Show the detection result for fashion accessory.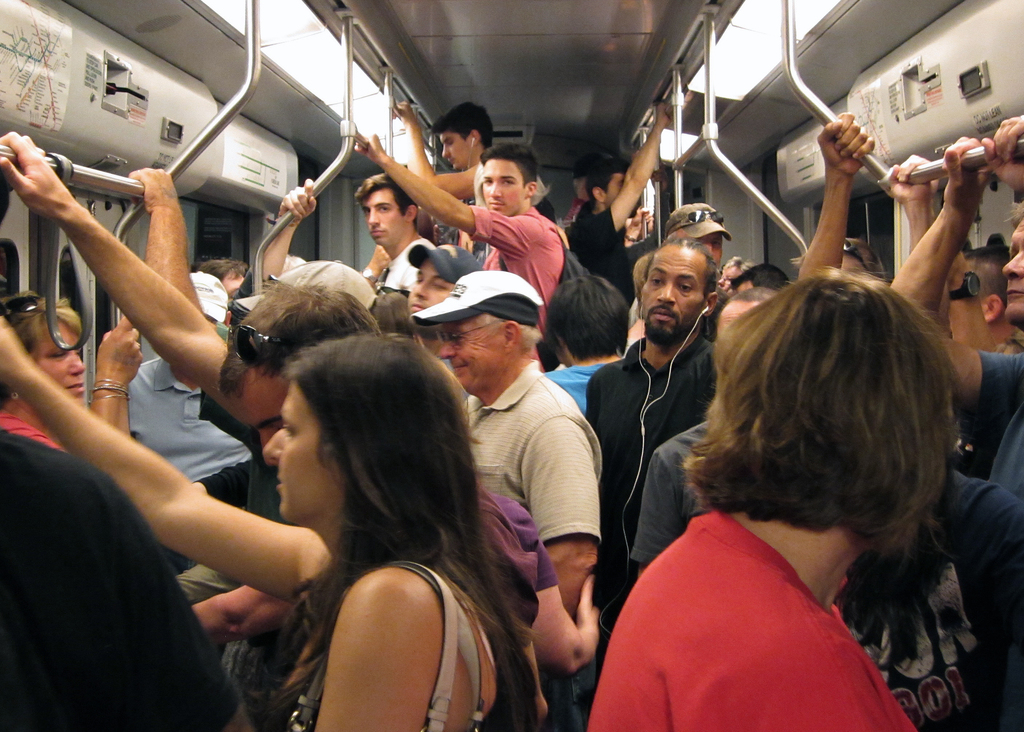
select_region(662, 206, 727, 236).
